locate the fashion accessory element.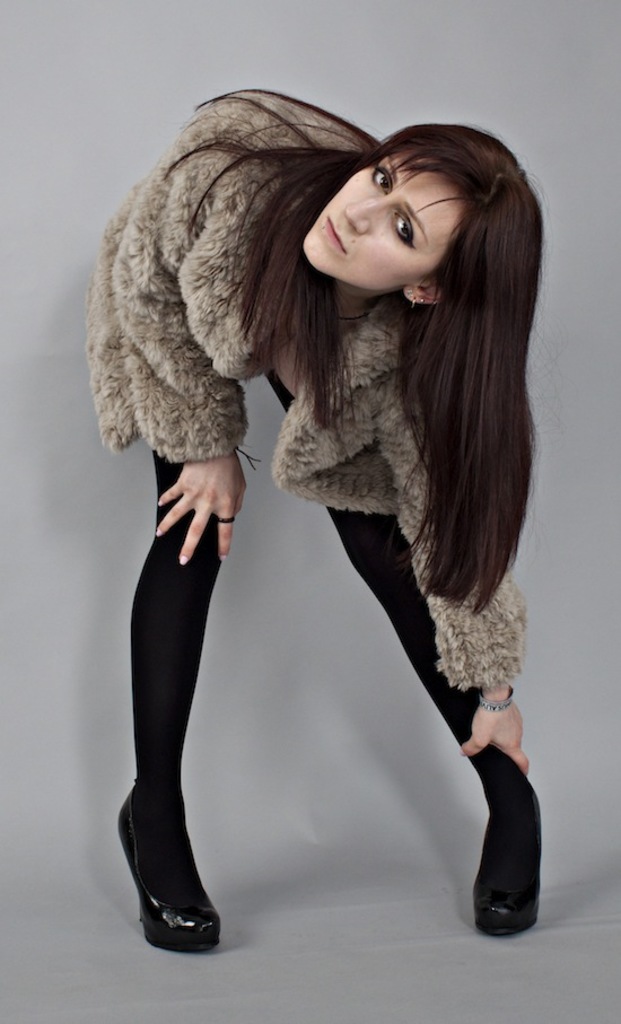
Element bbox: locate(121, 781, 226, 957).
